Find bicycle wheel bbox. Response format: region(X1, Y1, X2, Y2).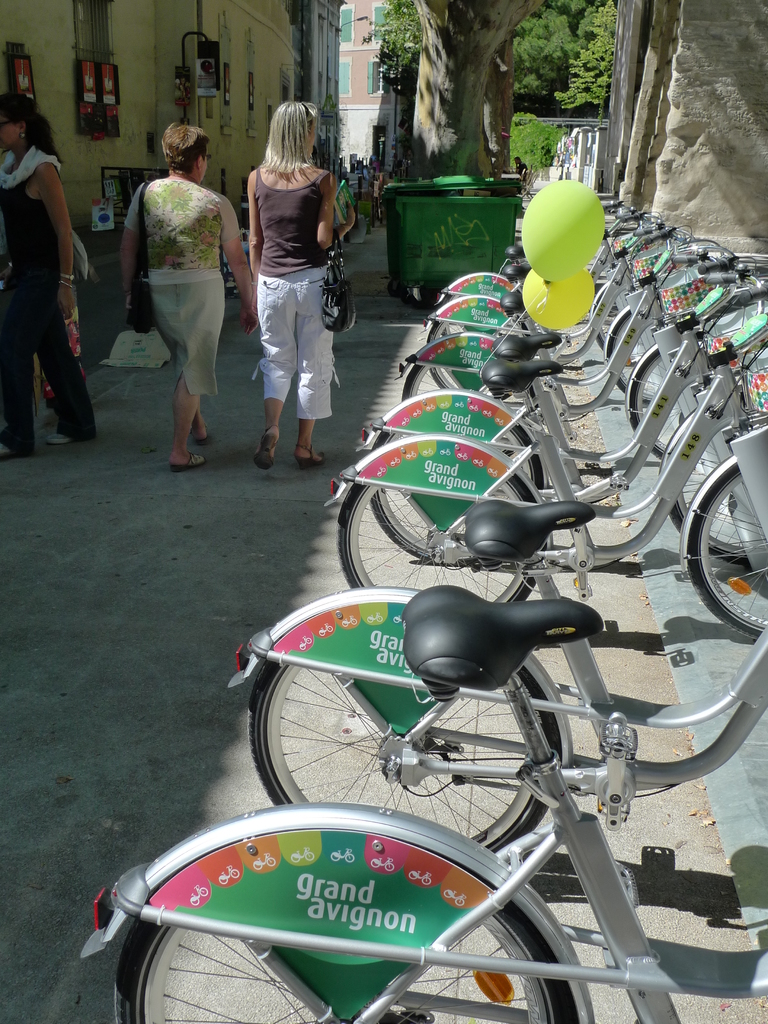
region(111, 896, 579, 1023).
